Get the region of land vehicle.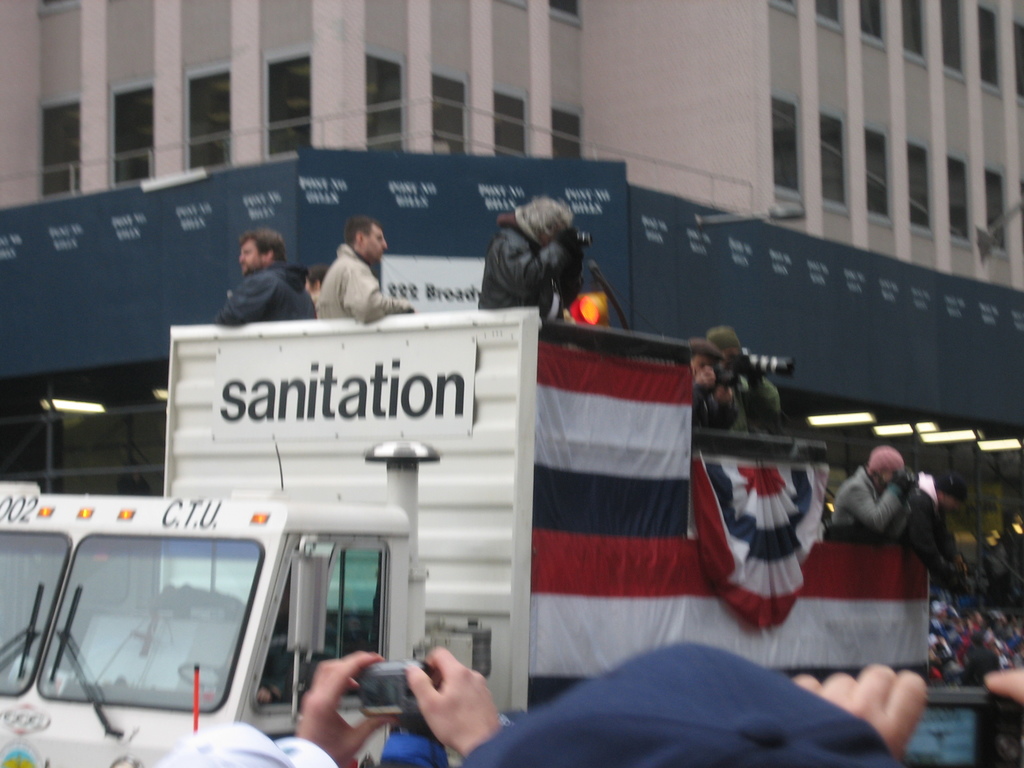
0 300 931 767.
